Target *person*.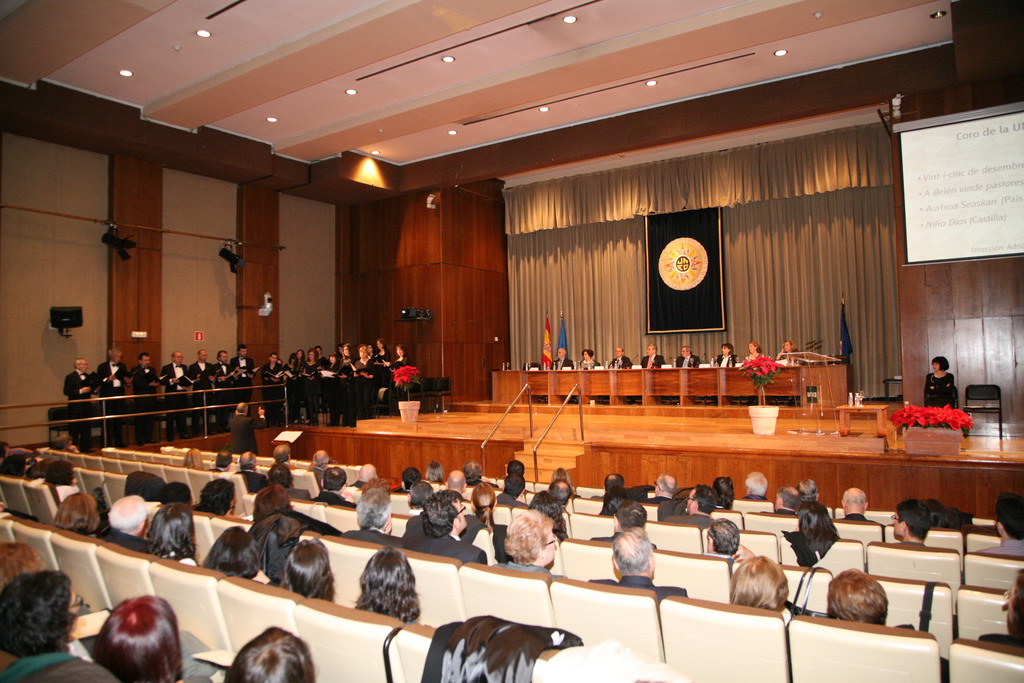
Target region: rect(336, 474, 401, 544).
